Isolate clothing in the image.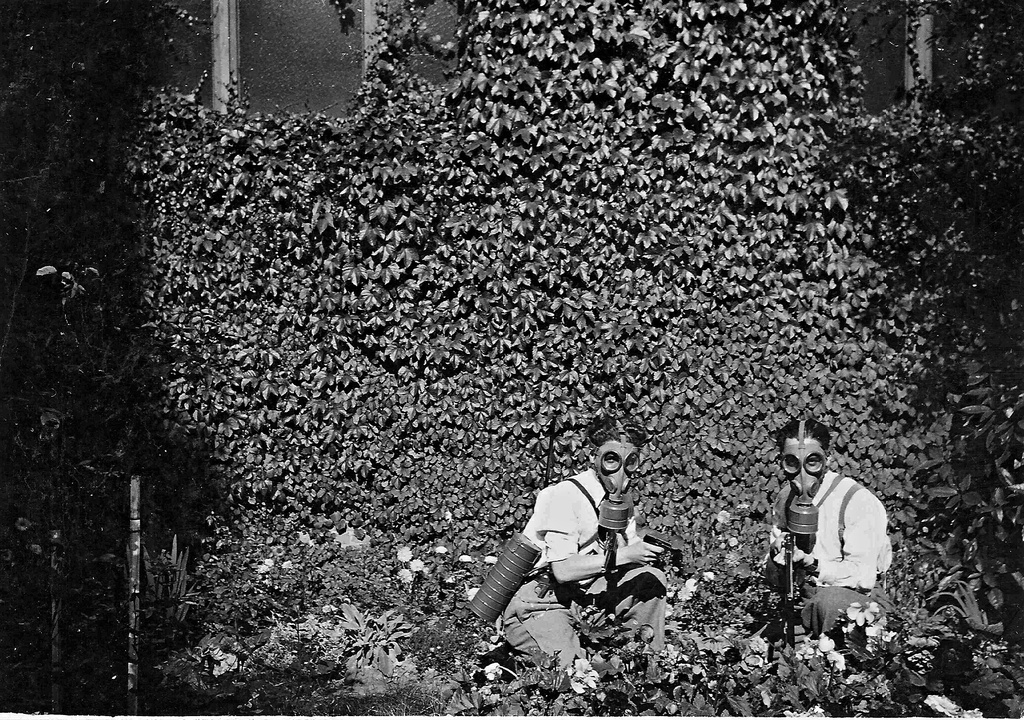
Isolated region: l=513, t=444, r=669, b=641.
